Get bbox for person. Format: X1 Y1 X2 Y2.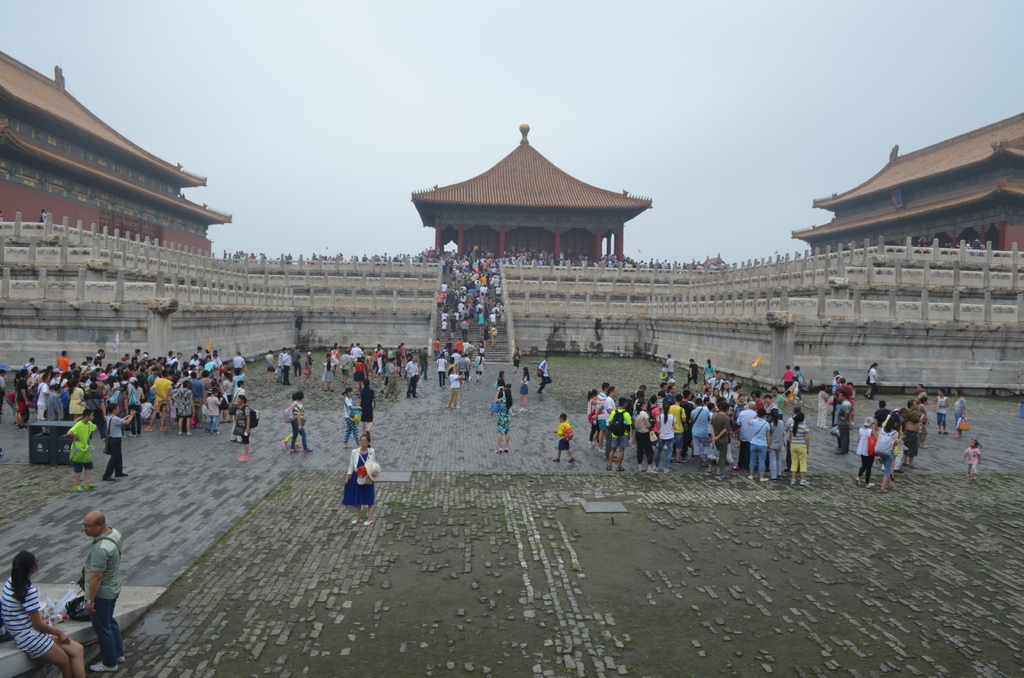
490 371 520 416.
